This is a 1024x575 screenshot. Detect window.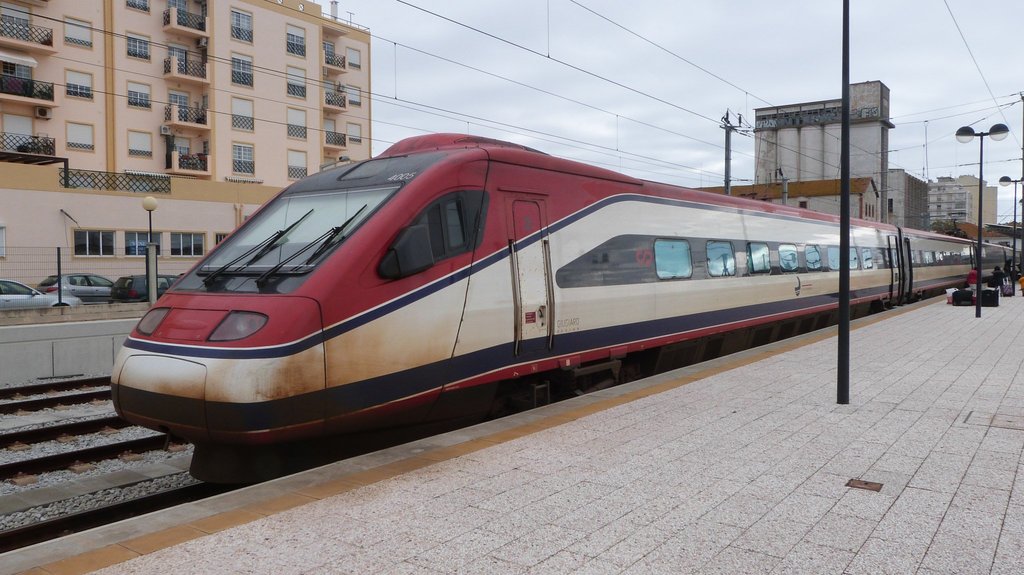
[122,232,159,255].
